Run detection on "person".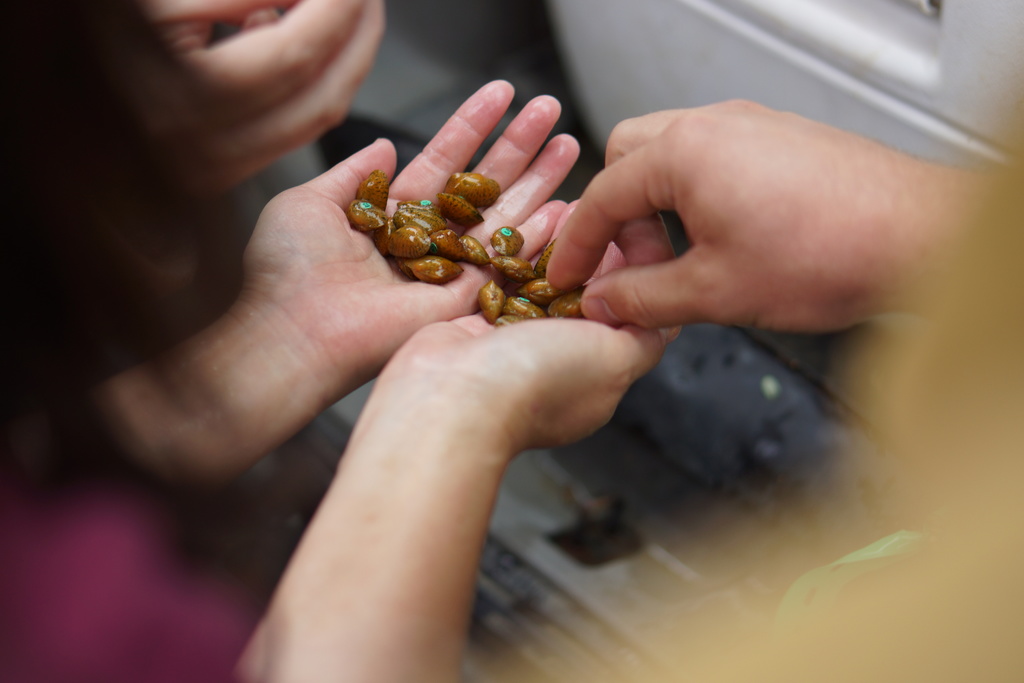
Result: rect(0, 0, 684, 682).
